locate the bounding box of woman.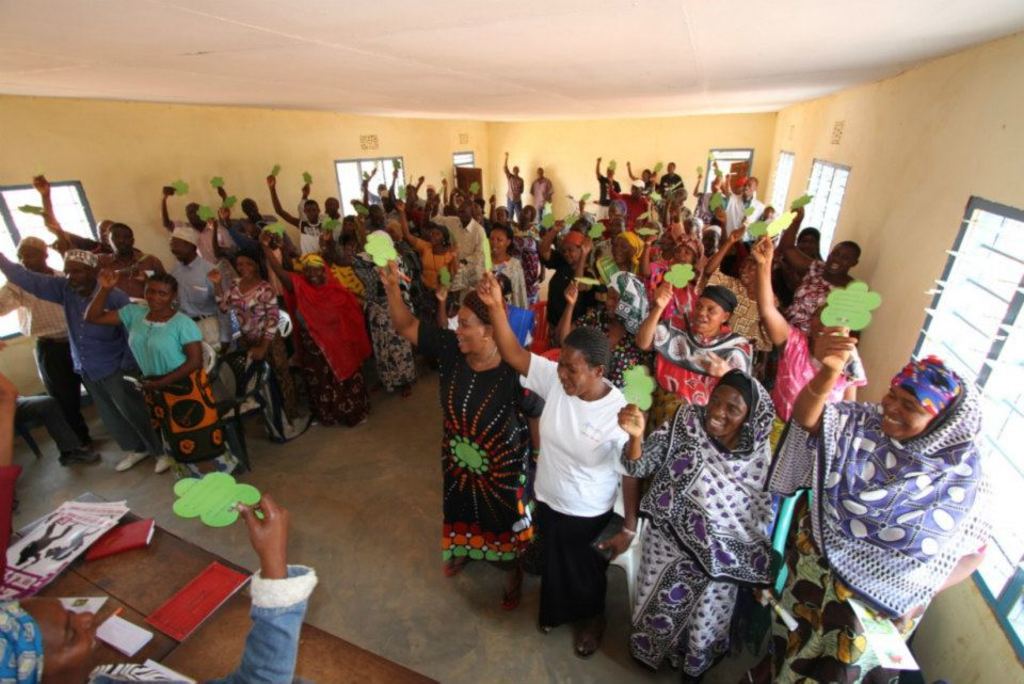
Bounding box: box(703, 223, 777, 381).
